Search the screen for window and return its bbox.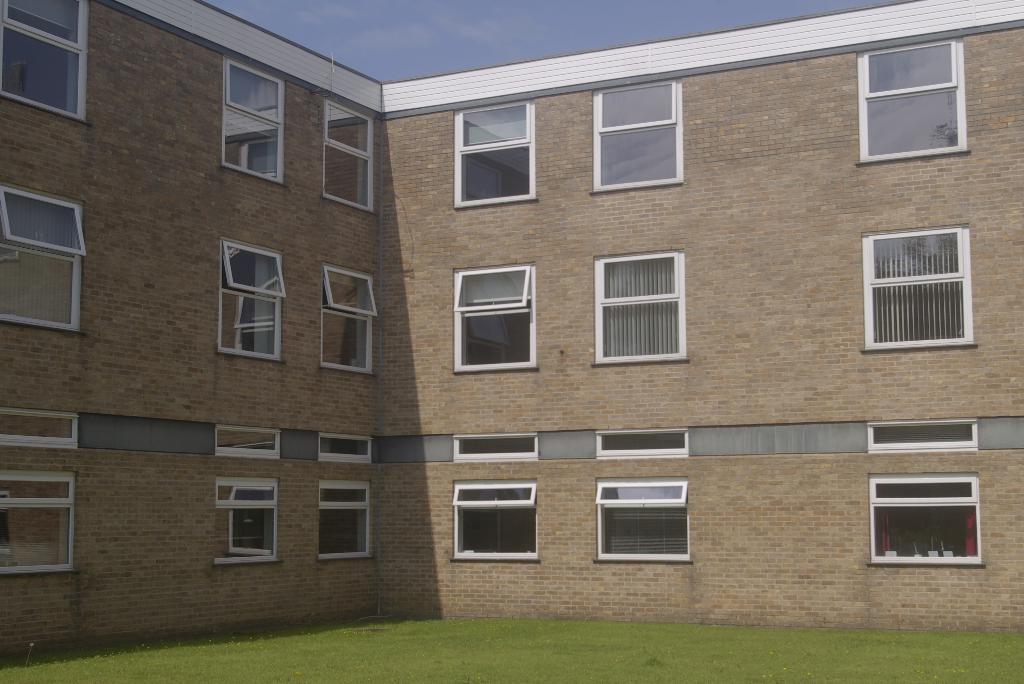
Found: BBox(593, 474, 692, 573).
